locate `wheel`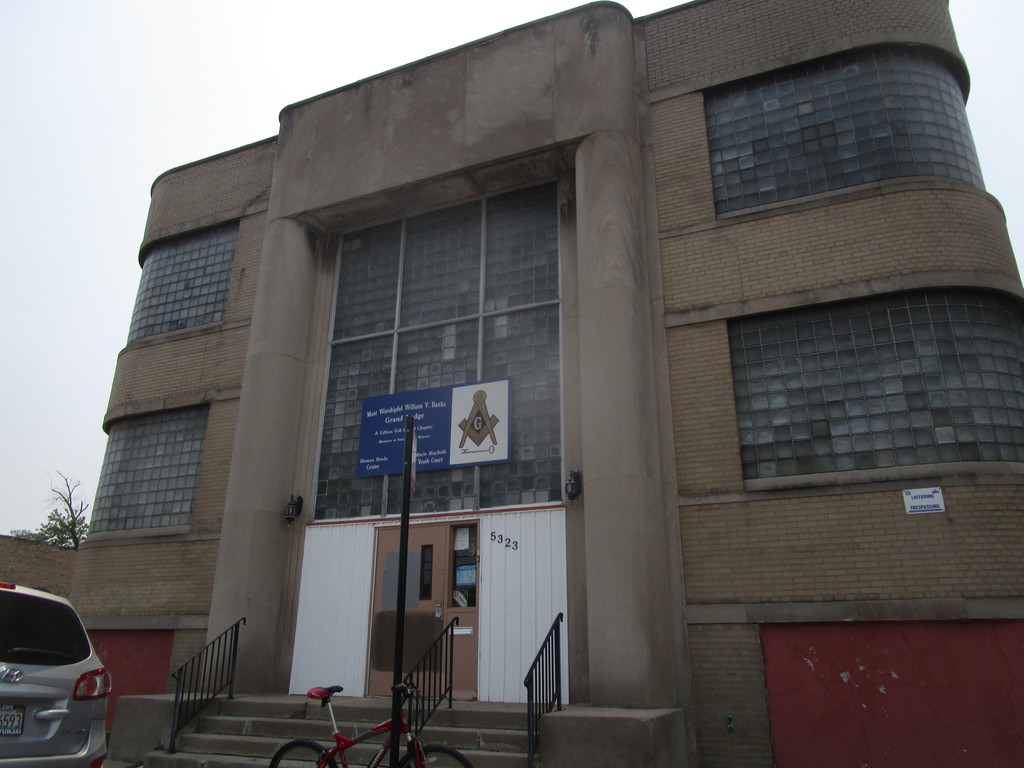
<region>392, 744, 471, 767</region>
